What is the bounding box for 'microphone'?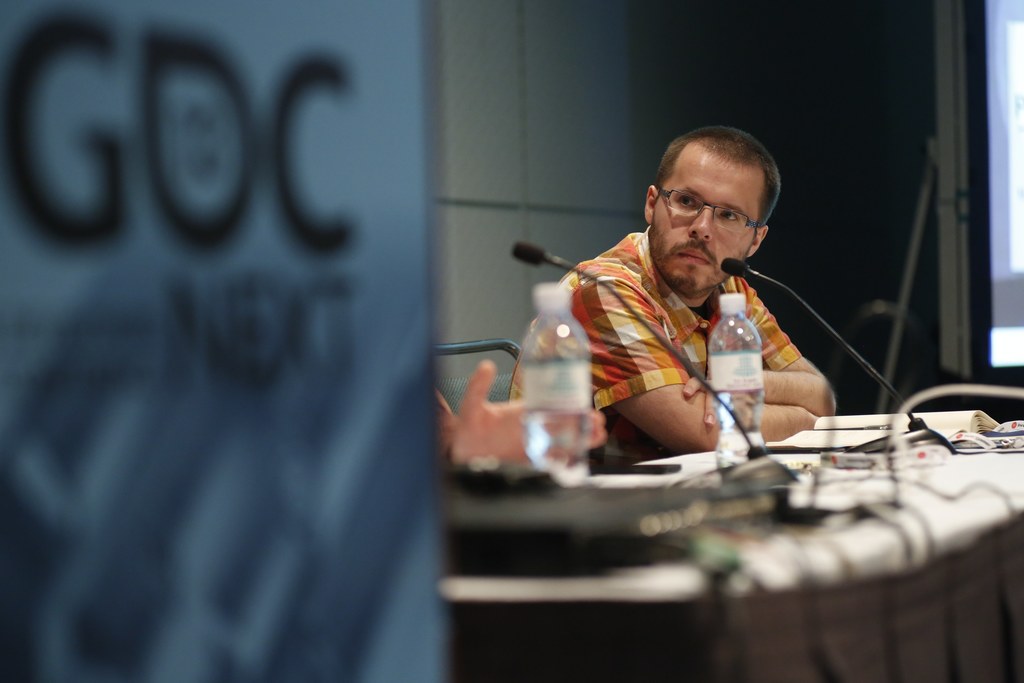
<bbox>511, 238, 548, 270</bbox>.
